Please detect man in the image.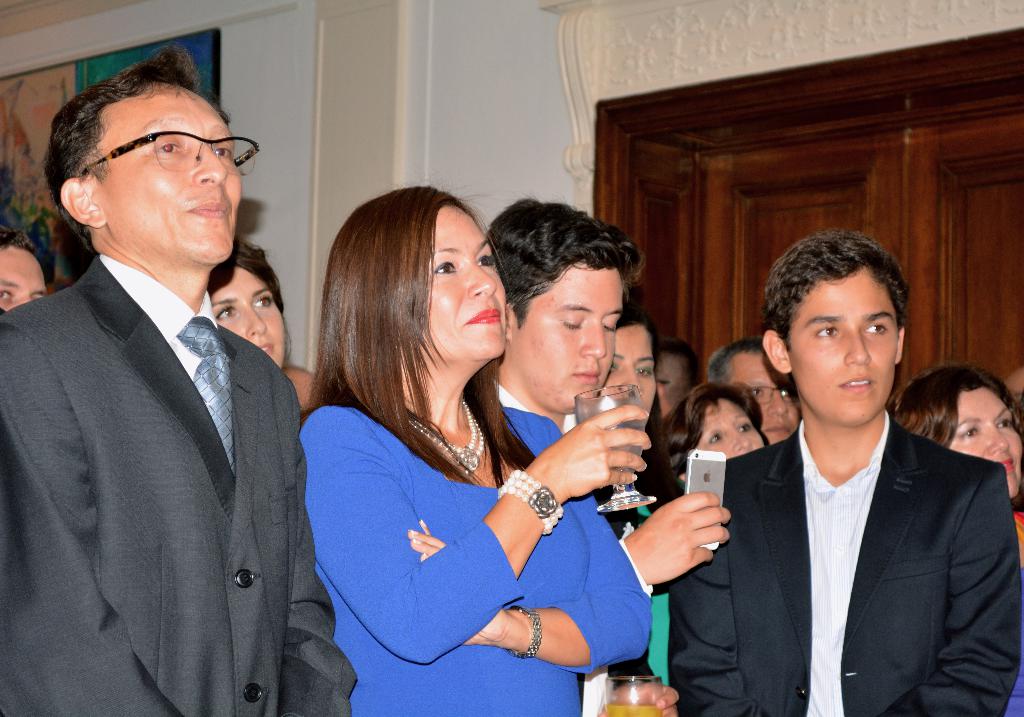
pyautogui.locateOnScreen(484, 198, 730, 716).
